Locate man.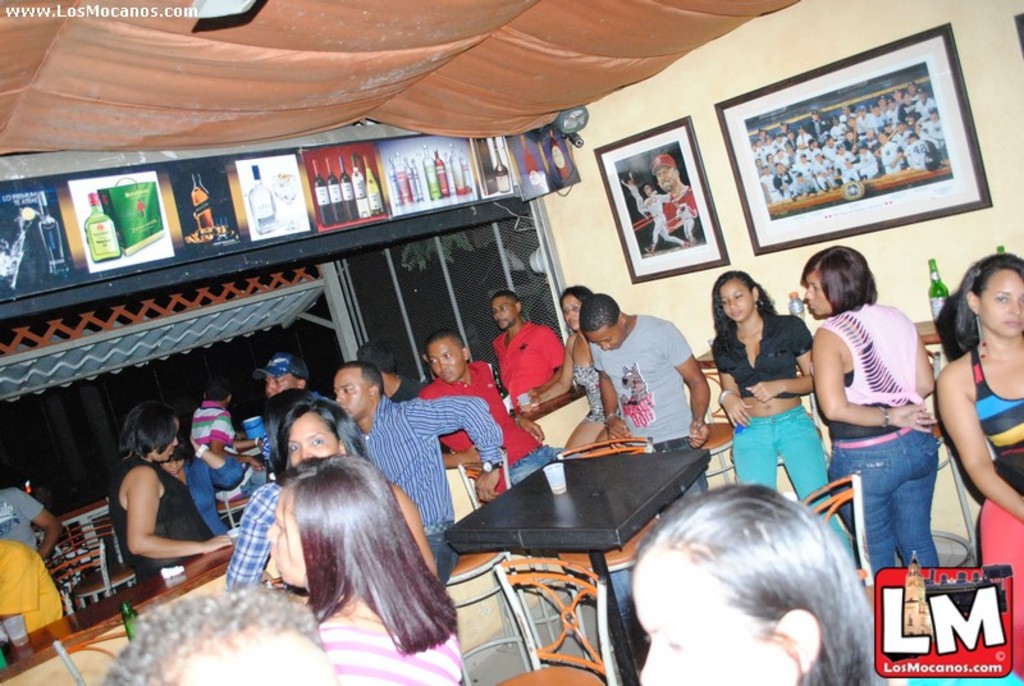
Bounding box: 252/355/308/398.
